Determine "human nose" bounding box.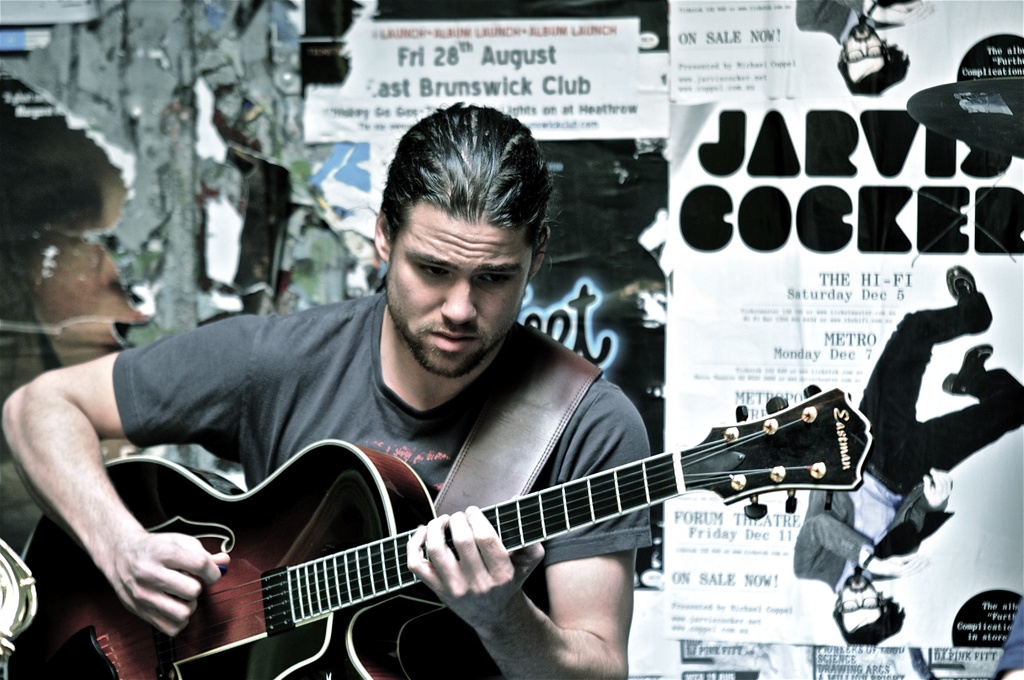
Determined: bbox=(441, 279, 476, 325).
